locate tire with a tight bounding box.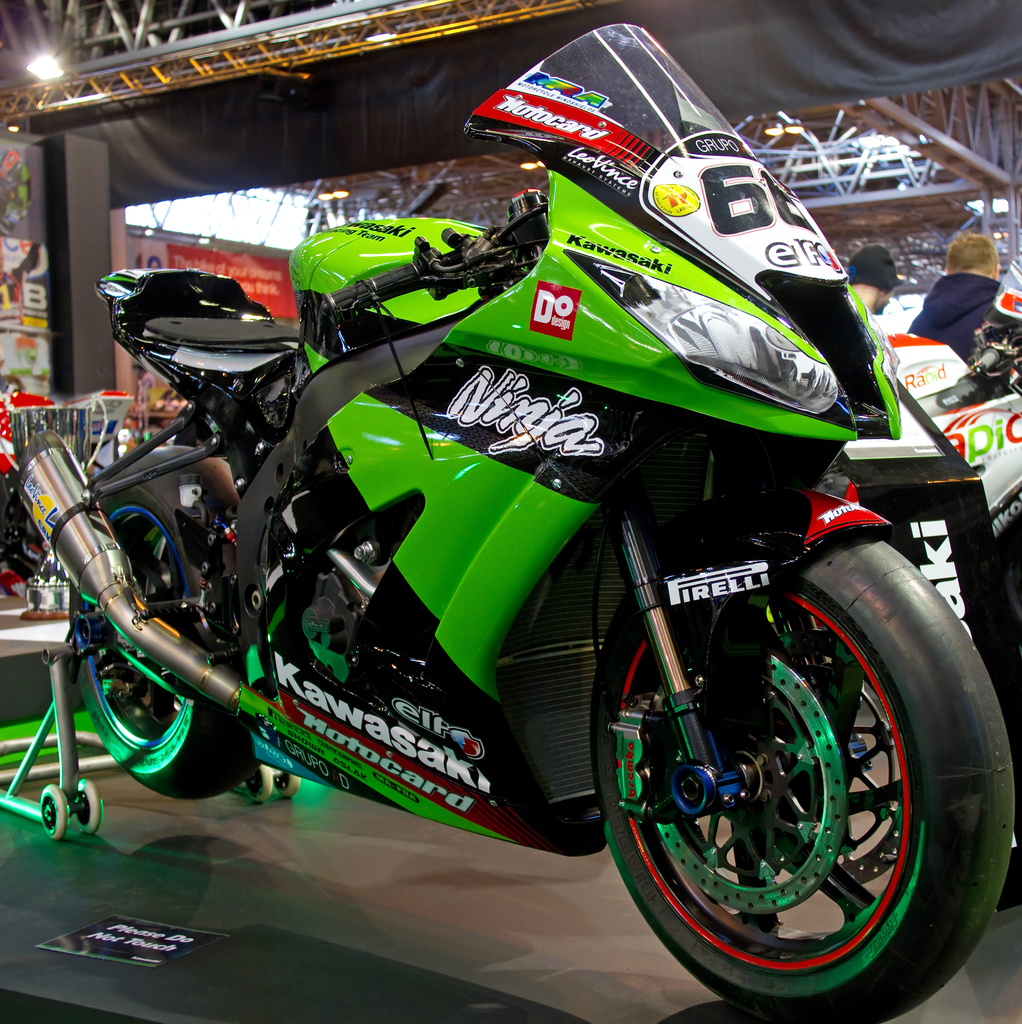
left=42, top=781, right=66, bottom=836.
